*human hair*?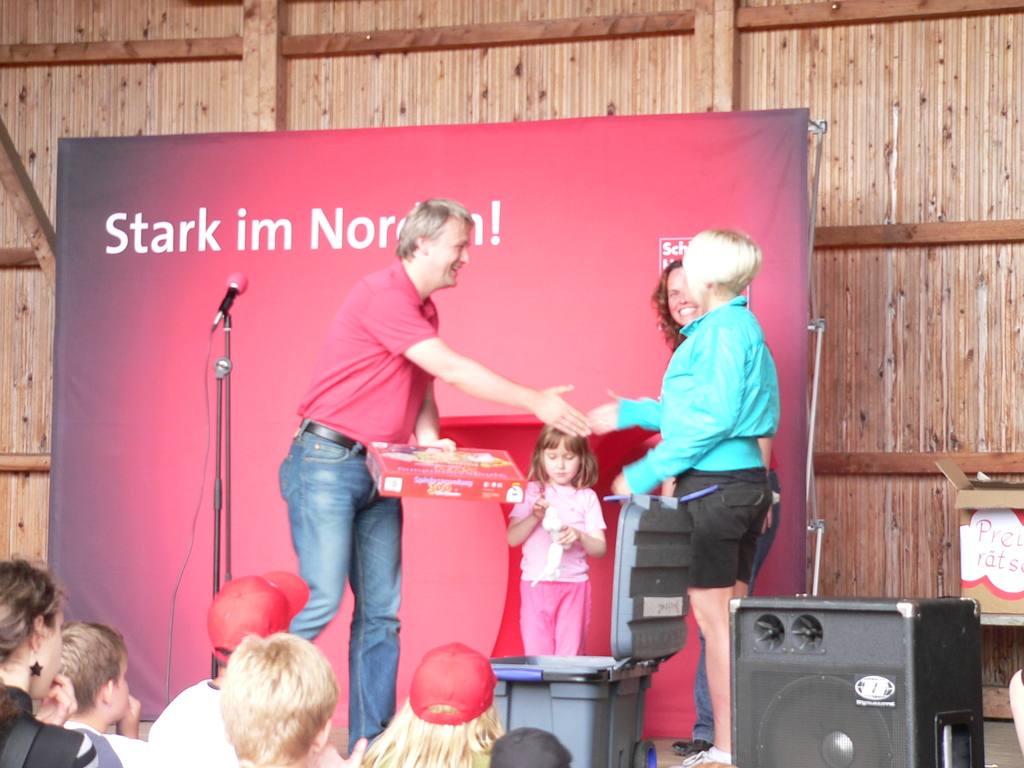
detection(215, 631, 339, 767)
